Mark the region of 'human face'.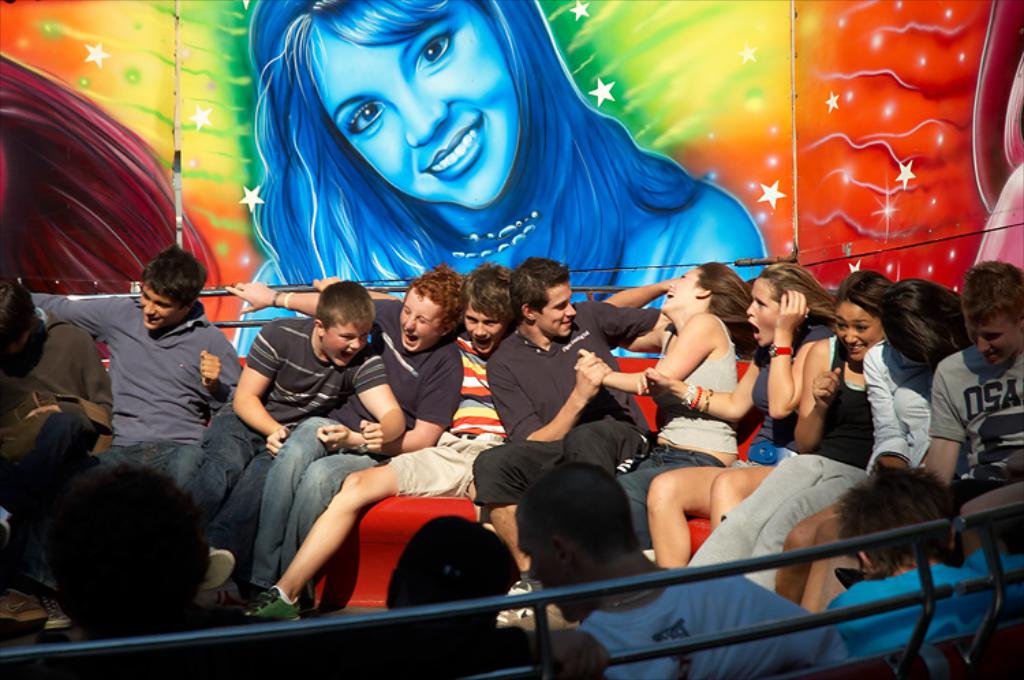
Region: select_region(461, 295, 504, 355).
